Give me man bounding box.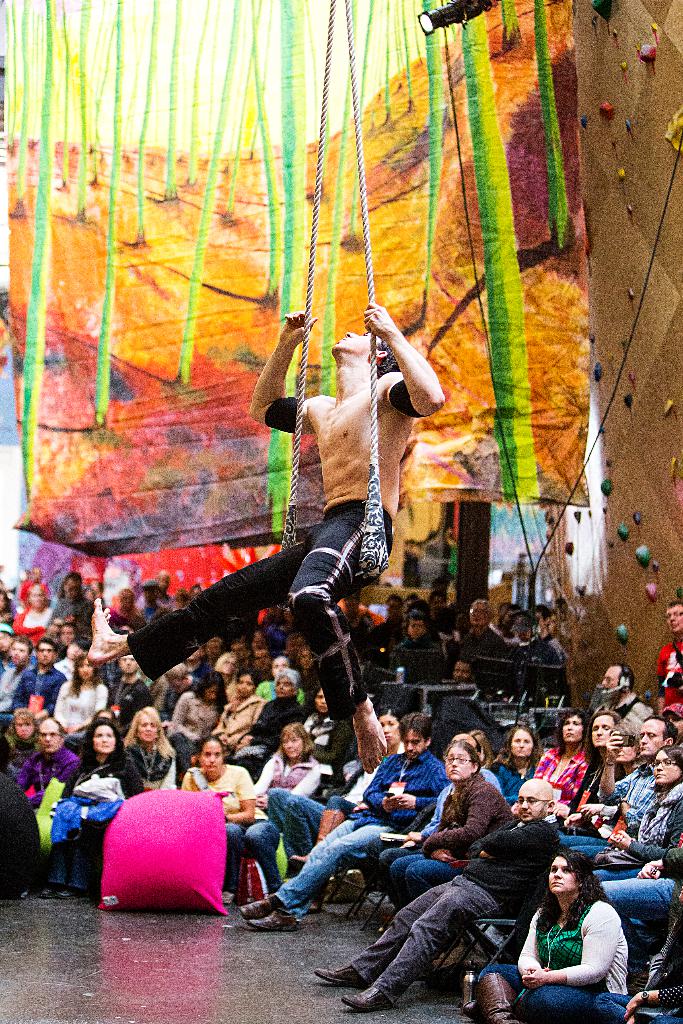
[598, 664, 653, 743].
